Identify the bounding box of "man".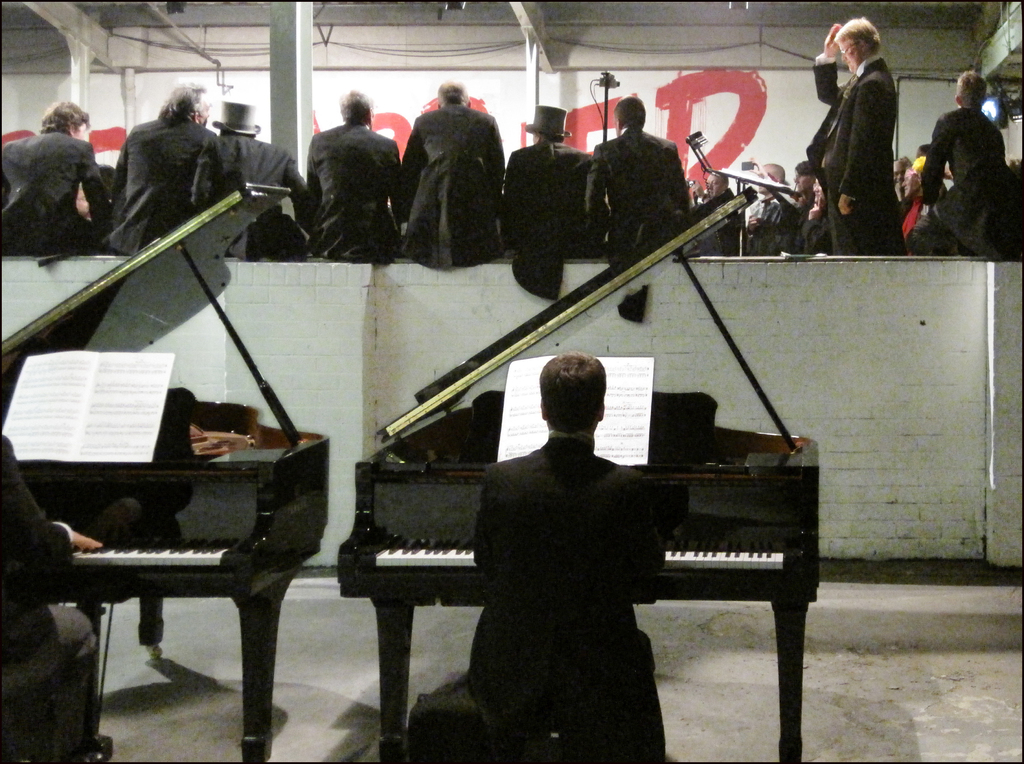
box=[920, 71, 1014, 254].
